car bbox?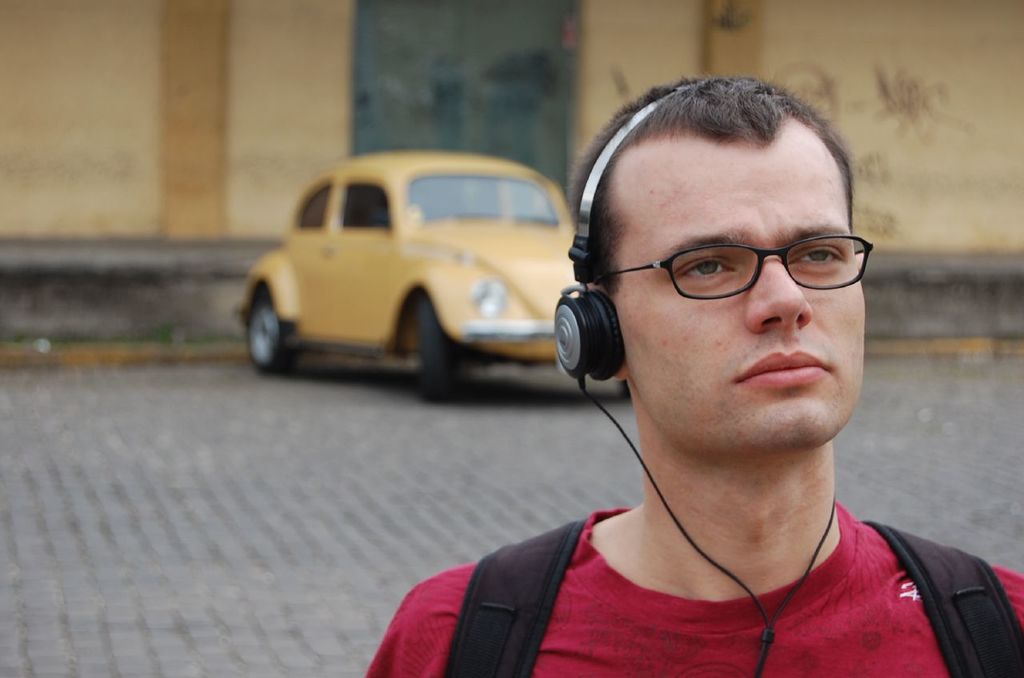
(233,149,578,401)
